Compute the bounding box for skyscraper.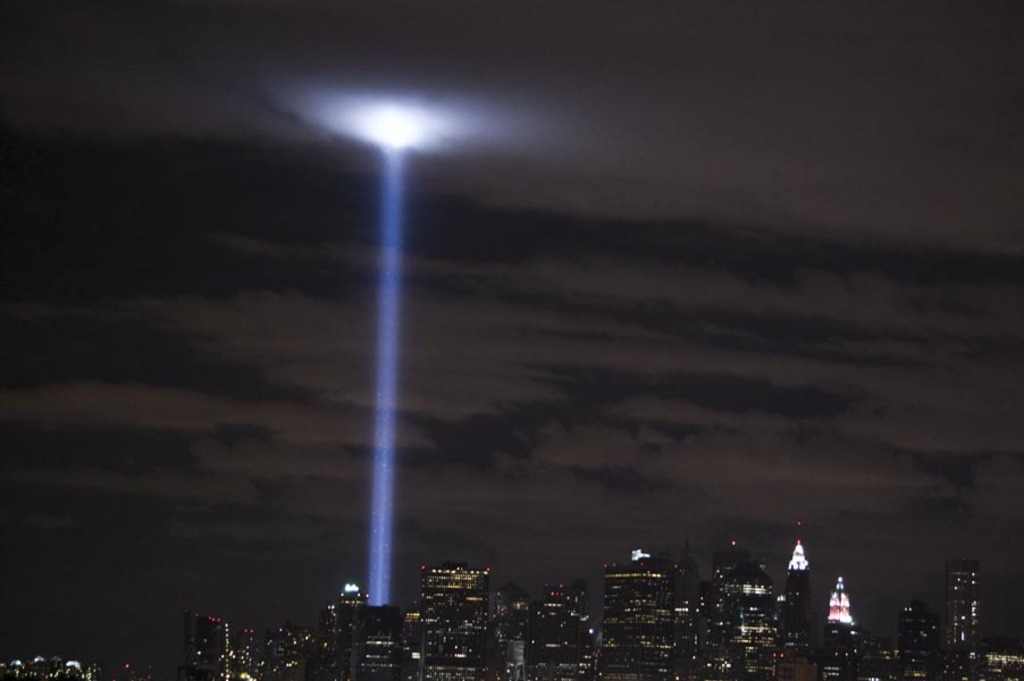
left=706, top=541, right=779, bottom=680.
